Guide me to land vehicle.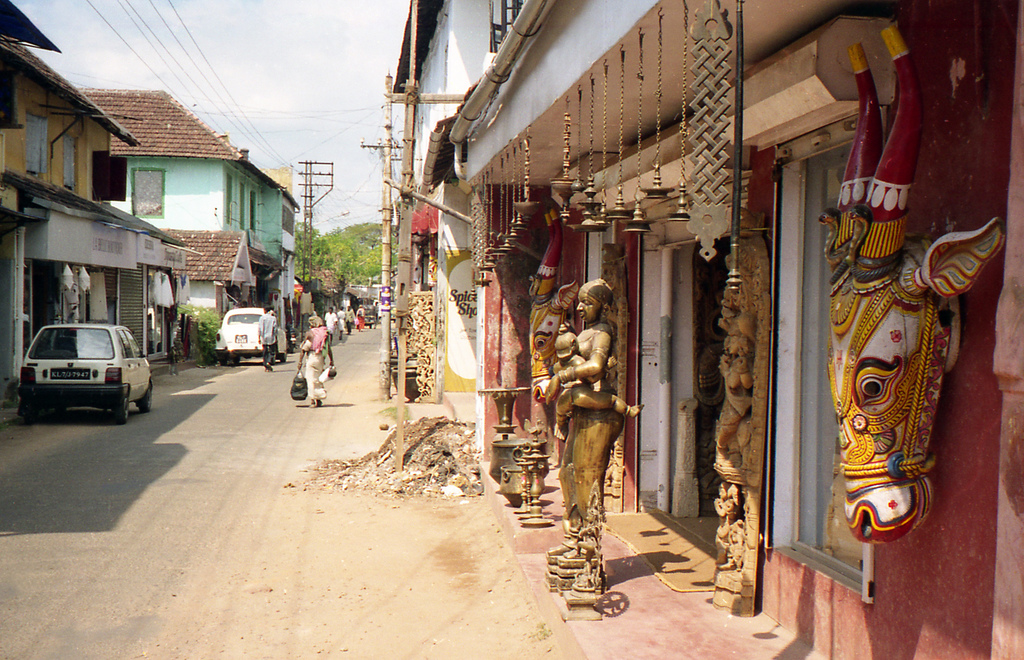
Guidance: [left=288, top=326, right=295, bottom=352].
